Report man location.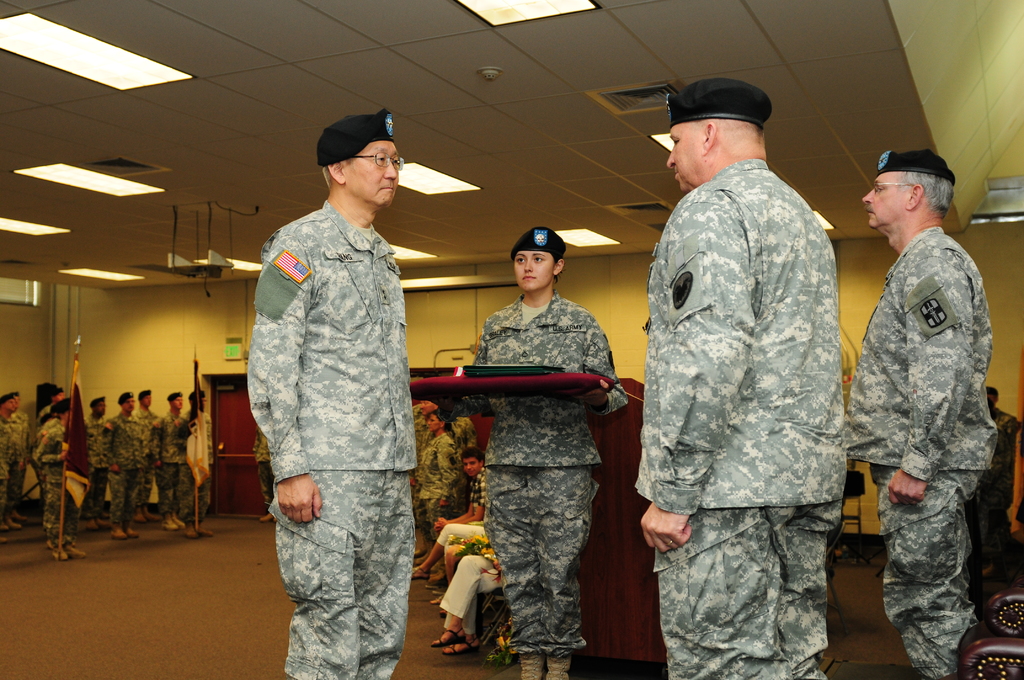
Report: [x1=412, y1=400, x2=441, y2=582].
